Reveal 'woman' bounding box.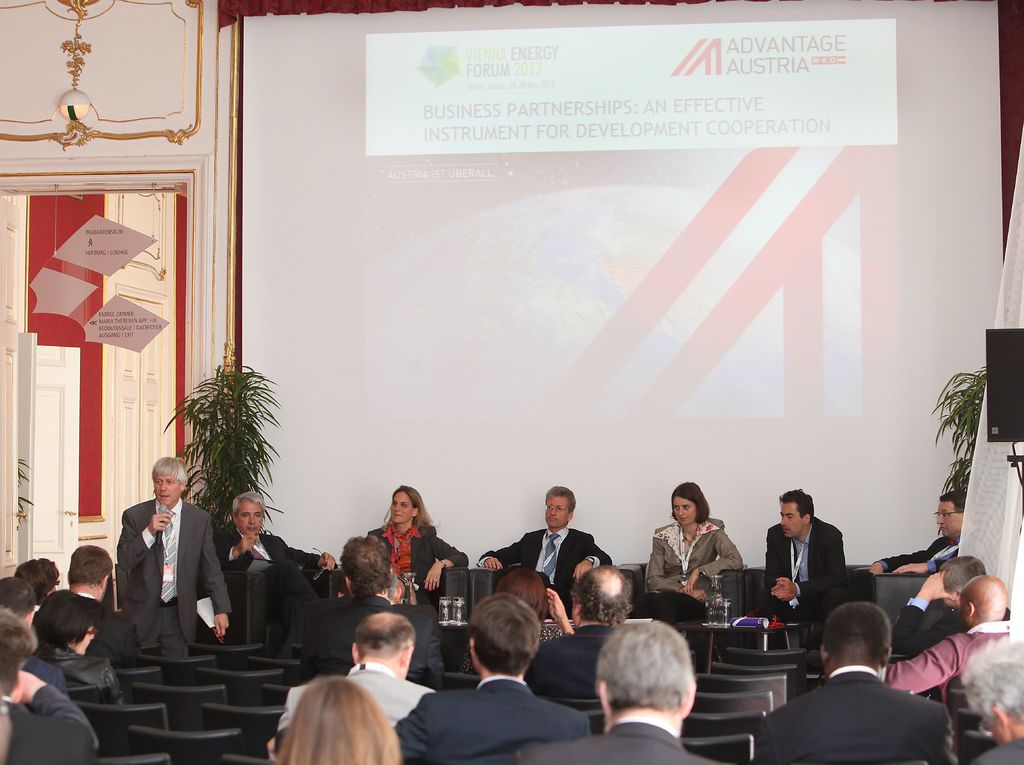
Revealed: bbox(630, 481, 742, 623).
